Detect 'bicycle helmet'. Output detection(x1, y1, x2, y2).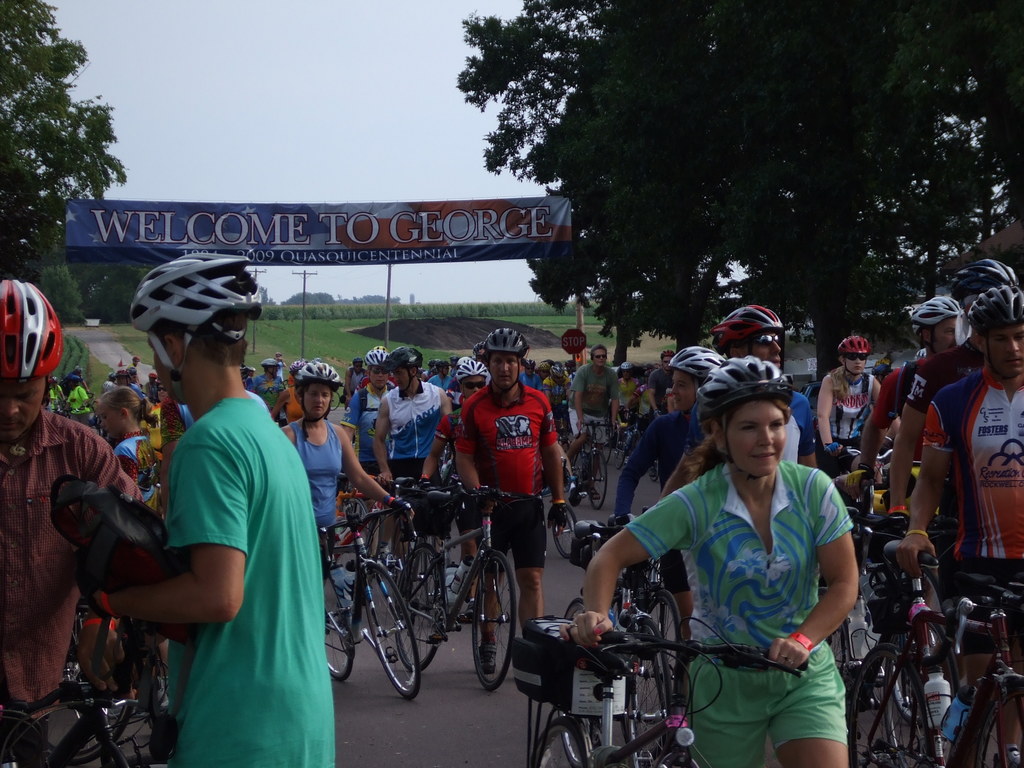
detection(839, 340, 872, 352).
